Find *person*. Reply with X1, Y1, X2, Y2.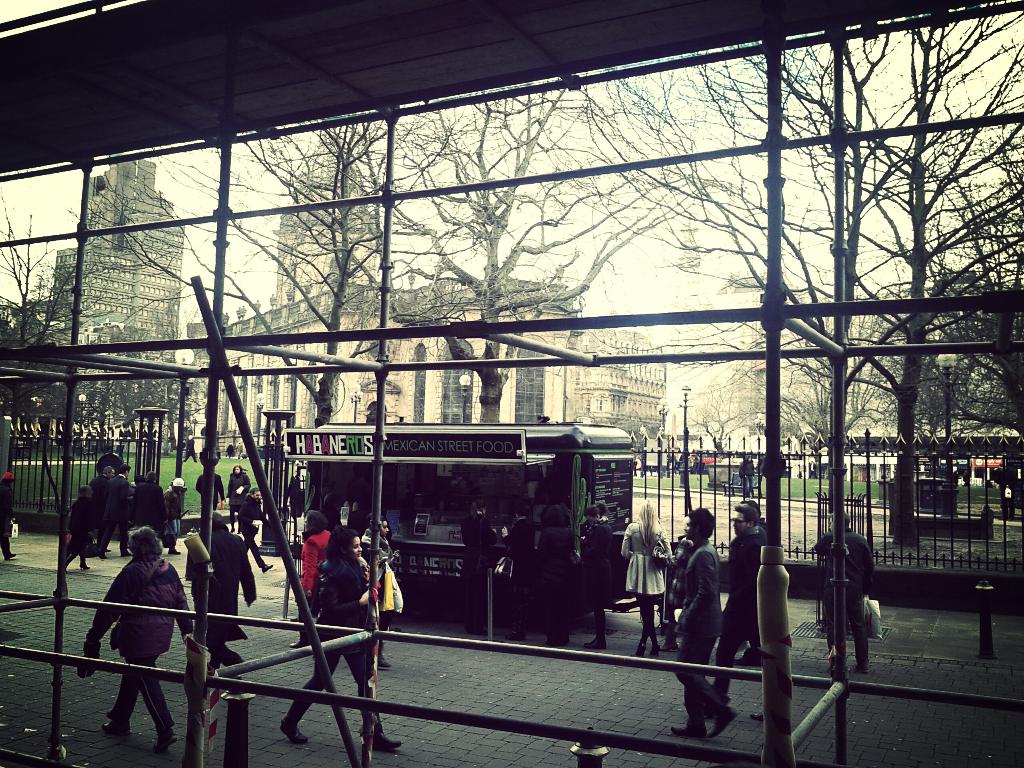
197, 463, 216, 518.
